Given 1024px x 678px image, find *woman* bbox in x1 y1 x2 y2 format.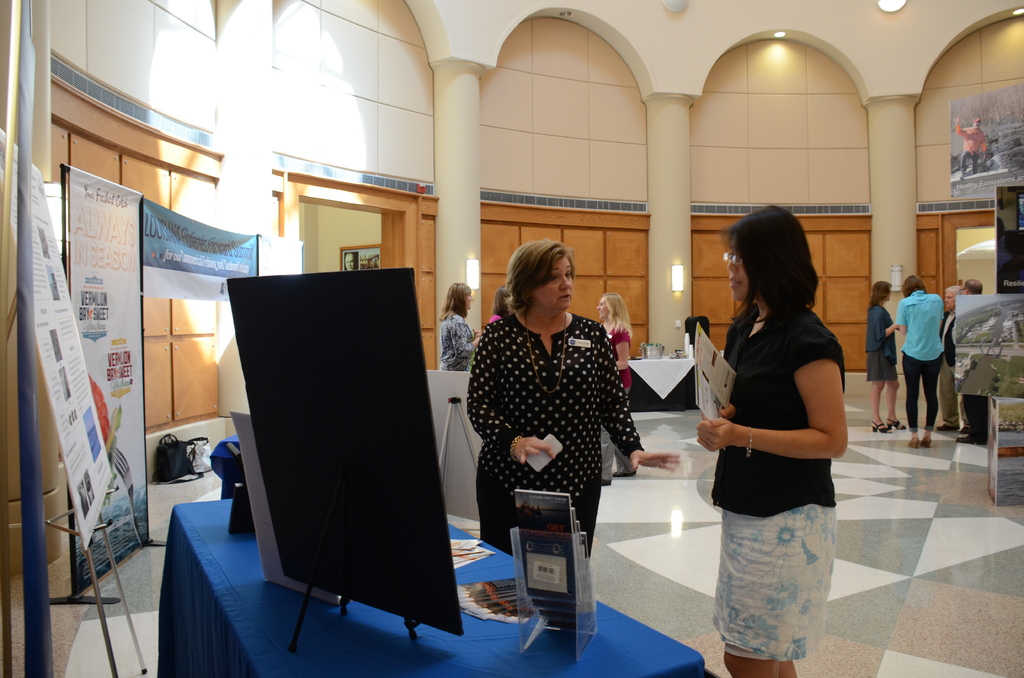
895 274 946 448.
